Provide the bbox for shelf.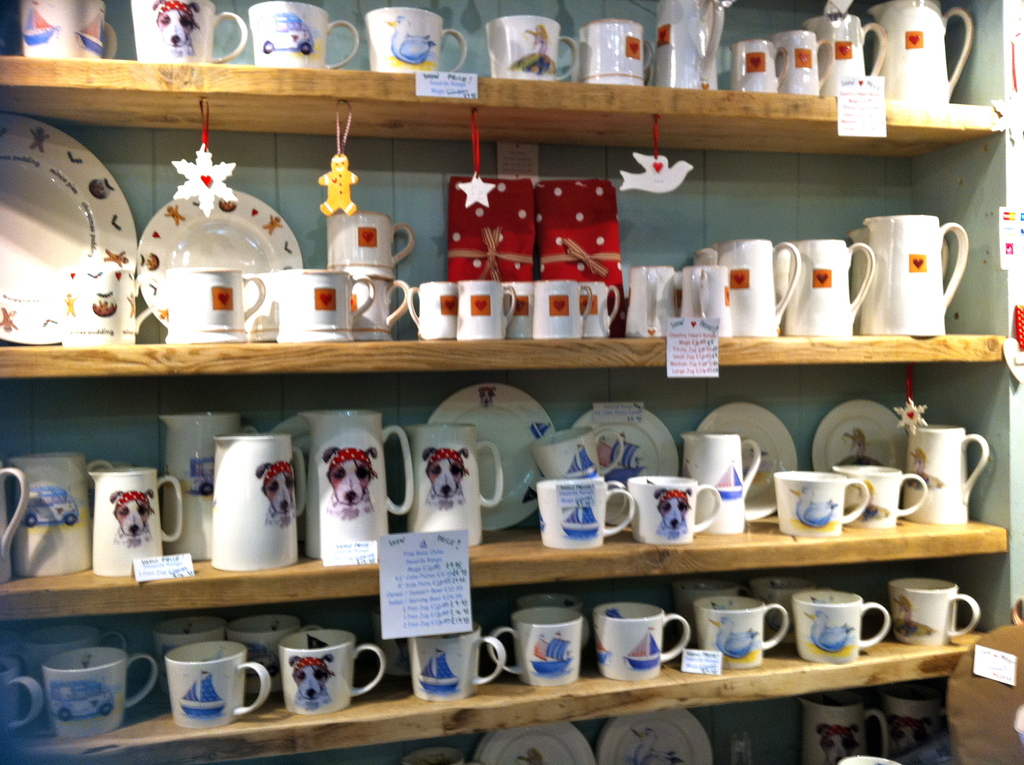
4:0:996:145.
